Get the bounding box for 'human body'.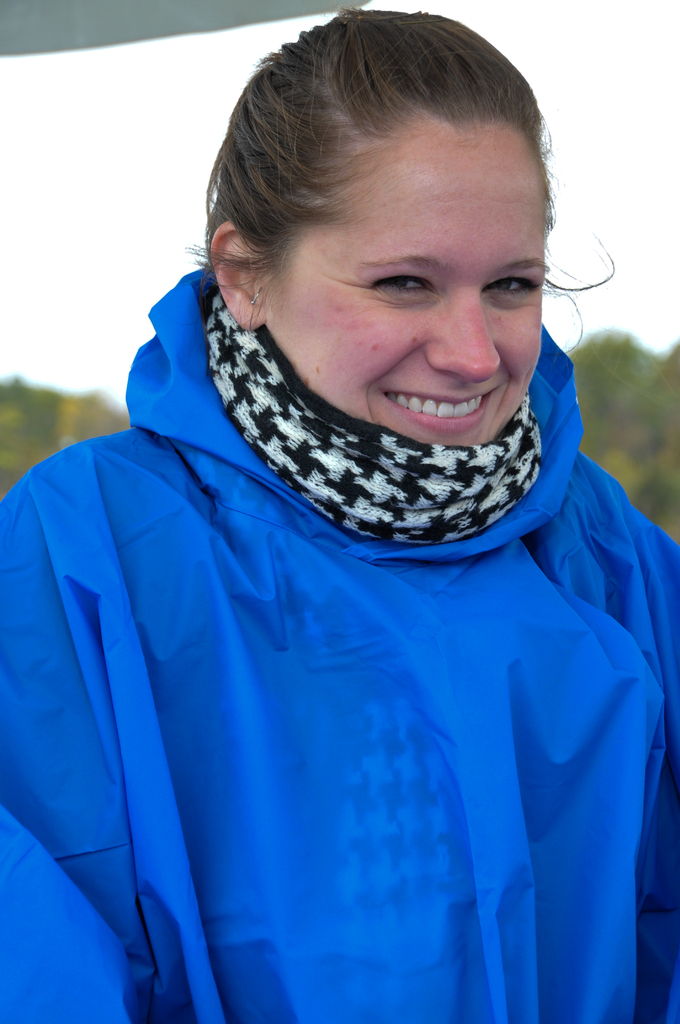
x1=1, y1=2, x2=679, y2=1022.
